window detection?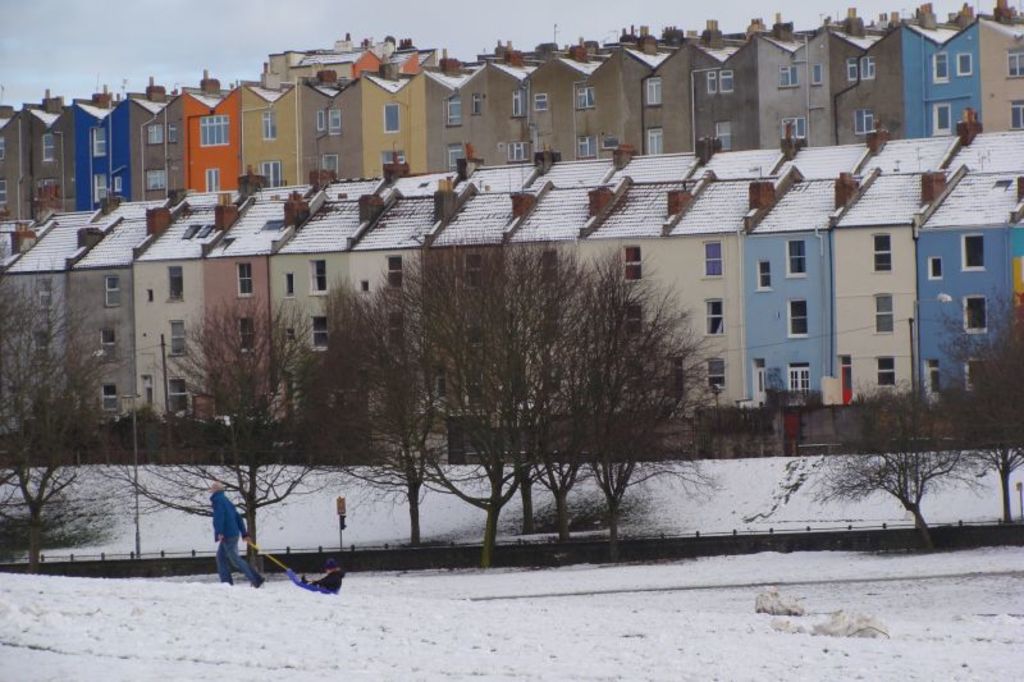
BBox(754, 261, 769, 290)
